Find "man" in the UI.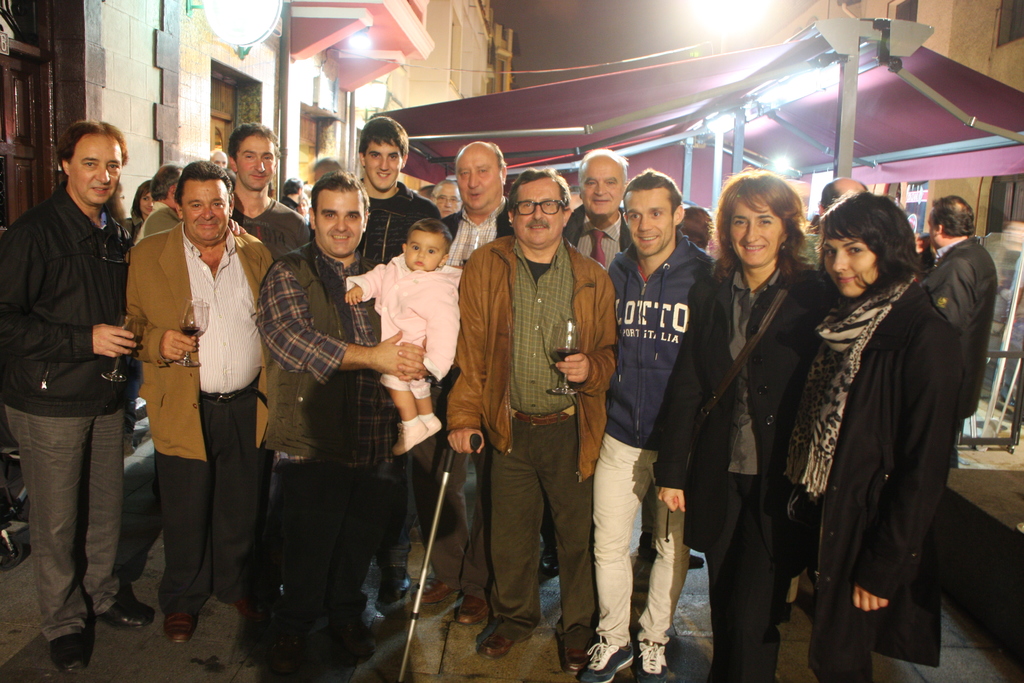
UI element at bbox(261, 173, 427, 682).
